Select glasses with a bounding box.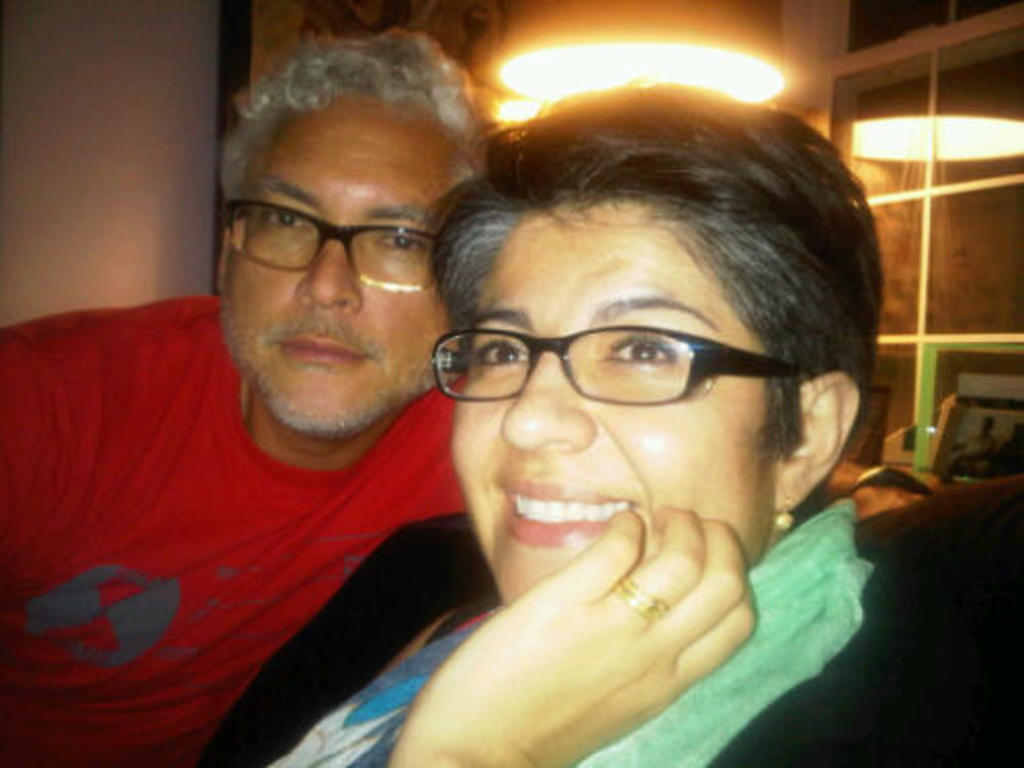
<bbox>418, 330, 829, 414</bbox>.
